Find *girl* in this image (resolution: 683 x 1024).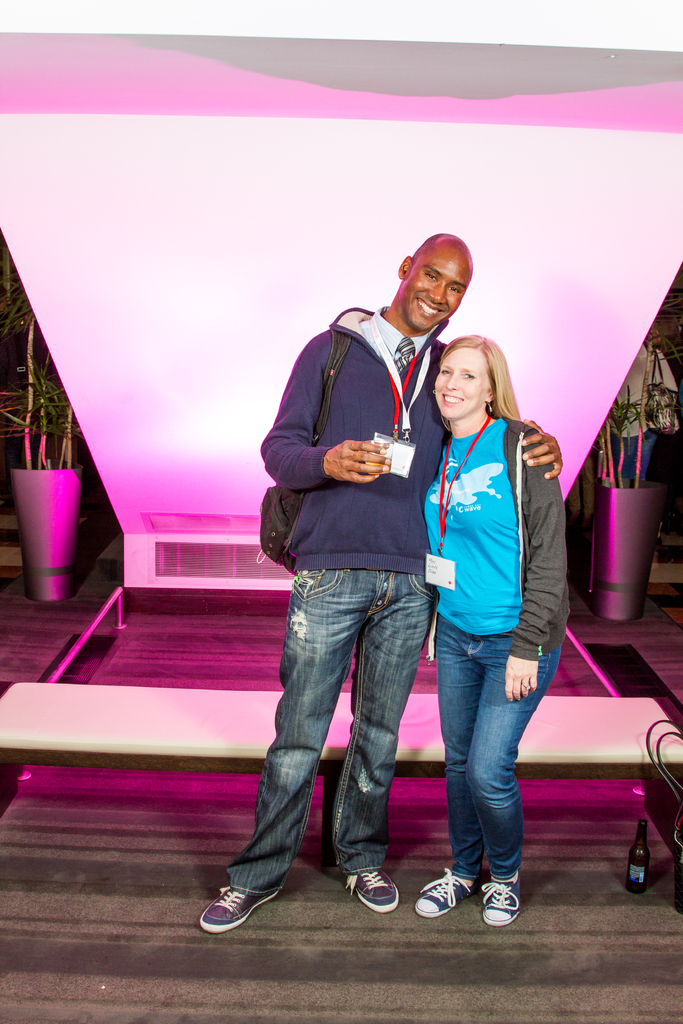
<bbox>415, 337, 567, 927</bbox>.
